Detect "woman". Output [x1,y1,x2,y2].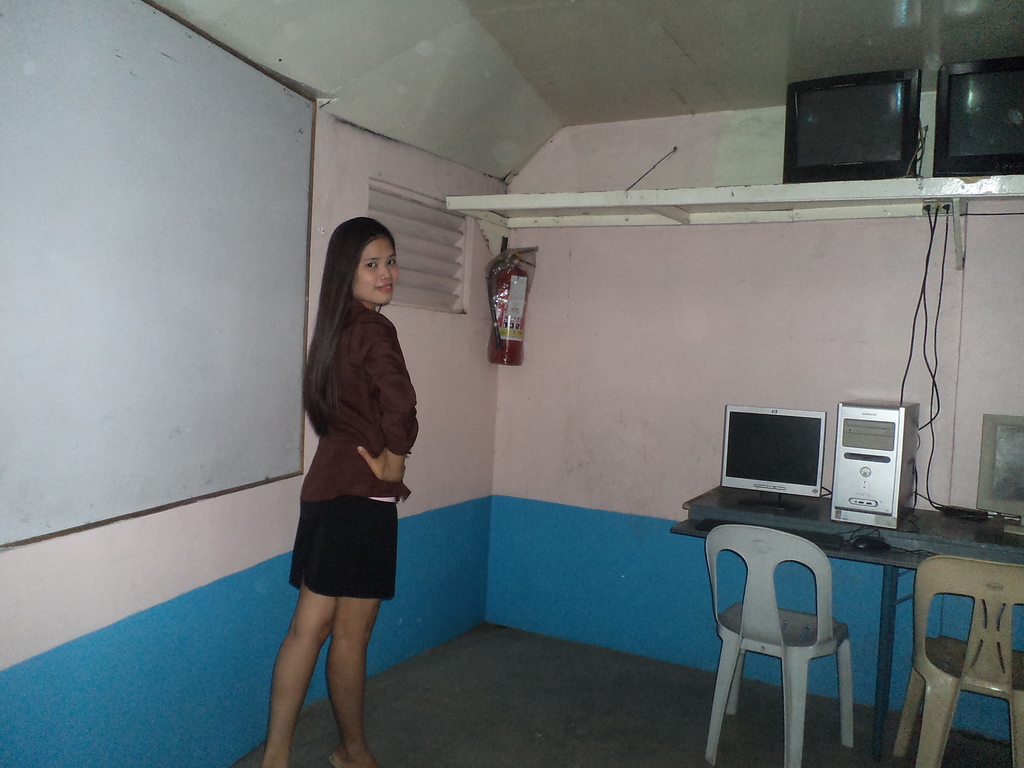
[258,233,431,743].
